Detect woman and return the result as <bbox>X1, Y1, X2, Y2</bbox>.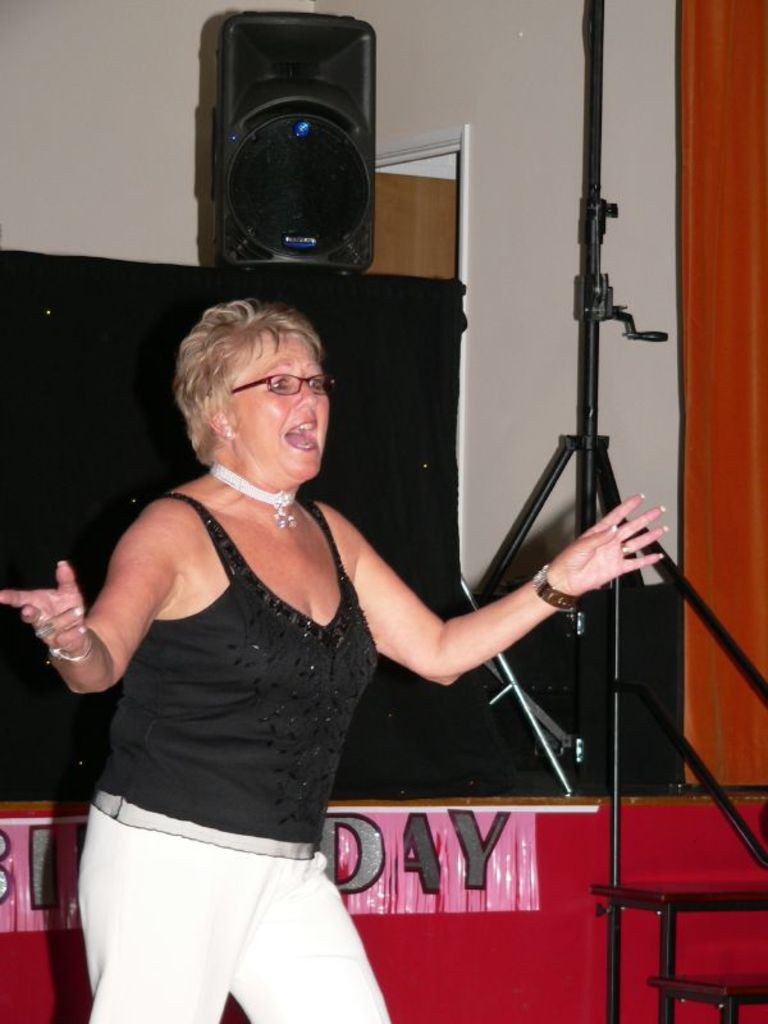
<bbox>228, 157, 644, 986</bbox>.
